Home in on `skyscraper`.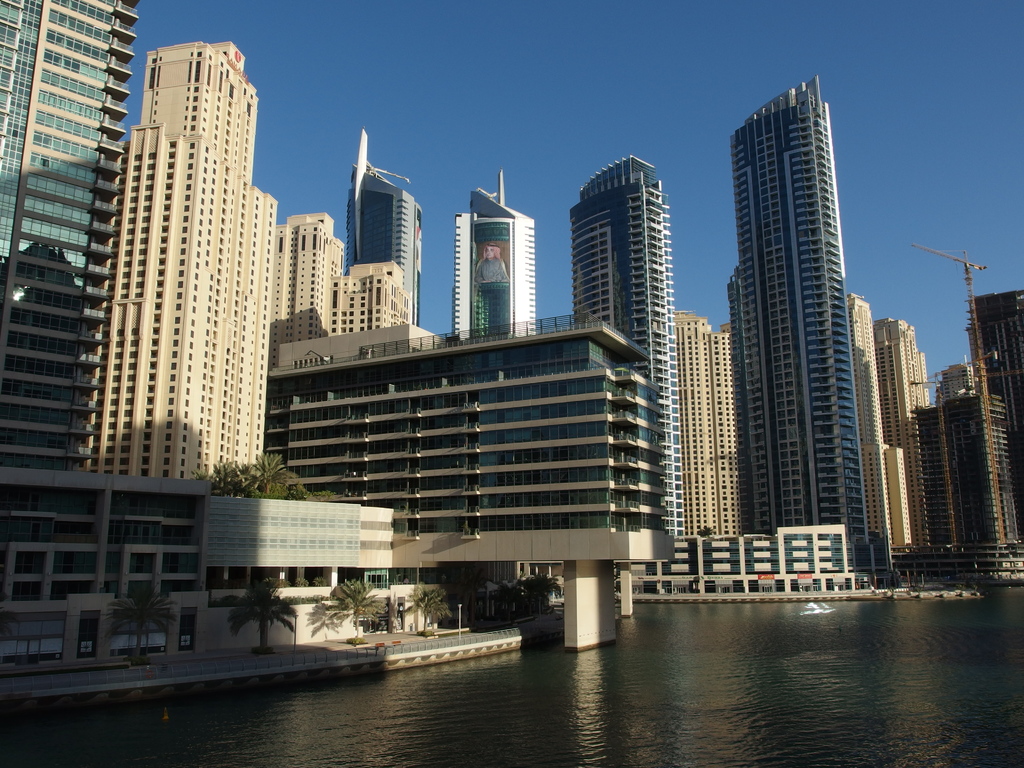
Homed in at box(49, 44, 268, 492).
